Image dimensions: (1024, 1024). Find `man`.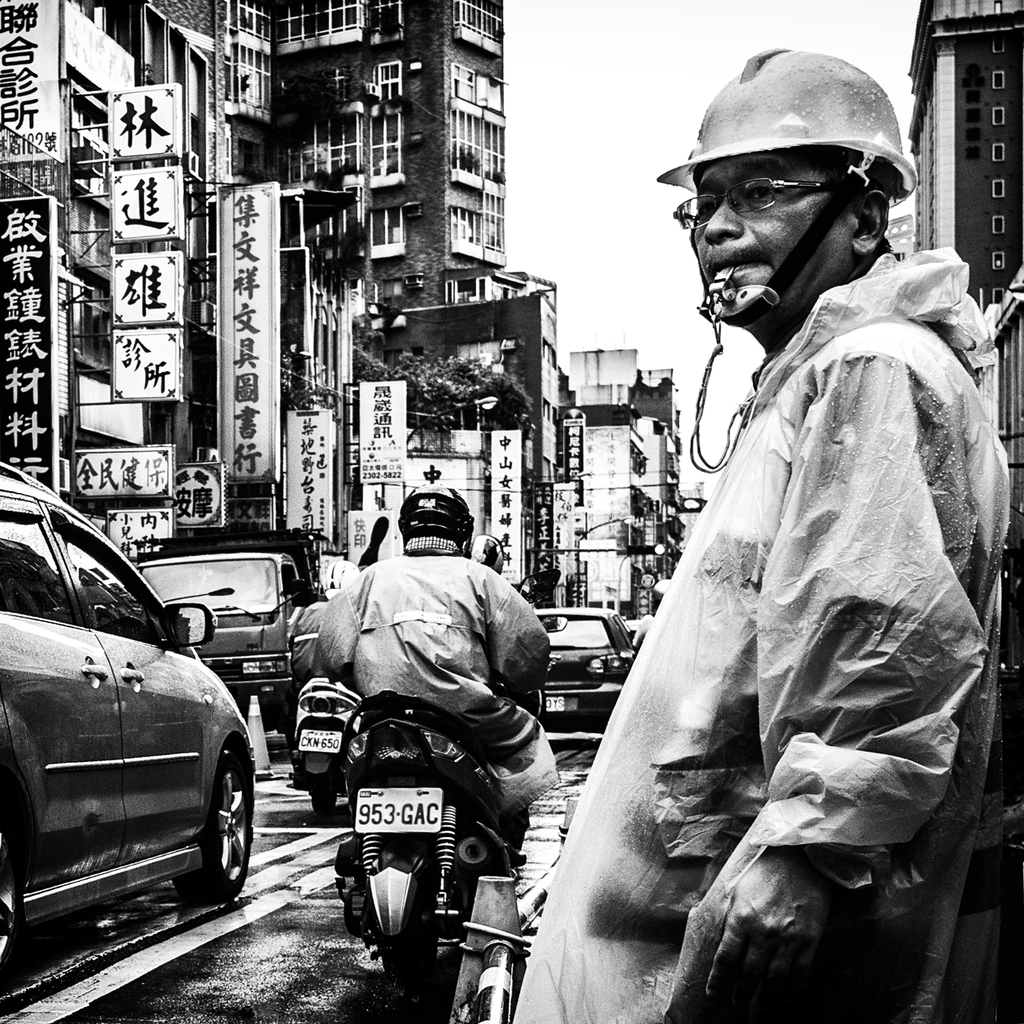
319,482,553,883.
